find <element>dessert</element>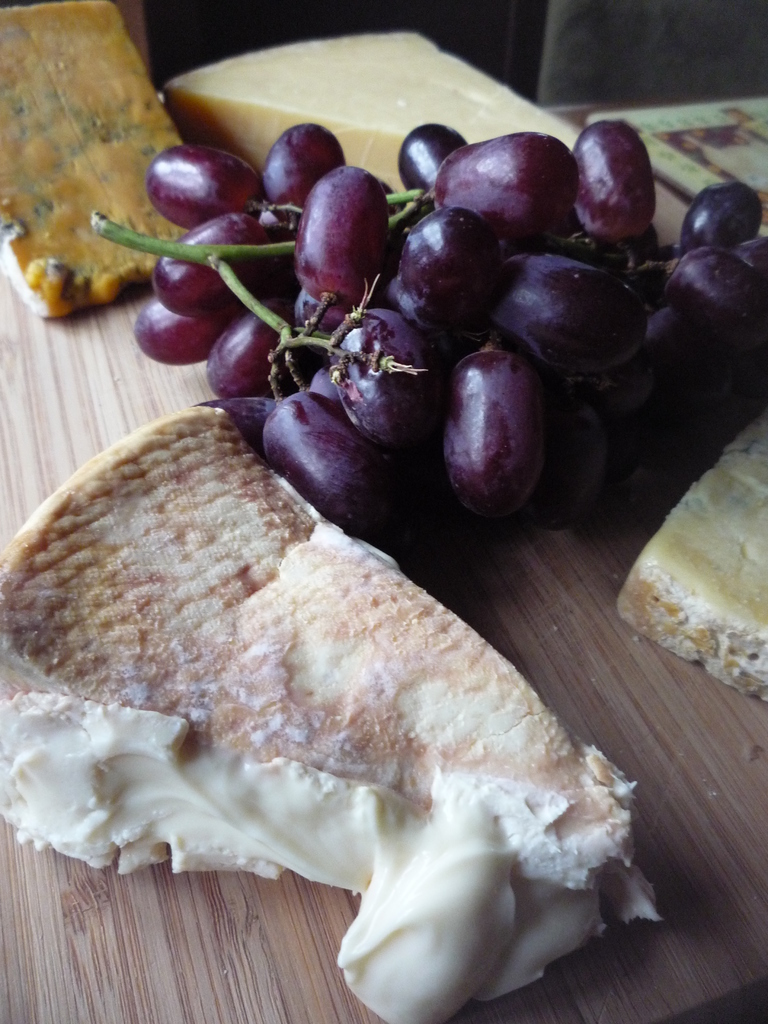
(x1=130, y1=120, x2=767, y2=552)
